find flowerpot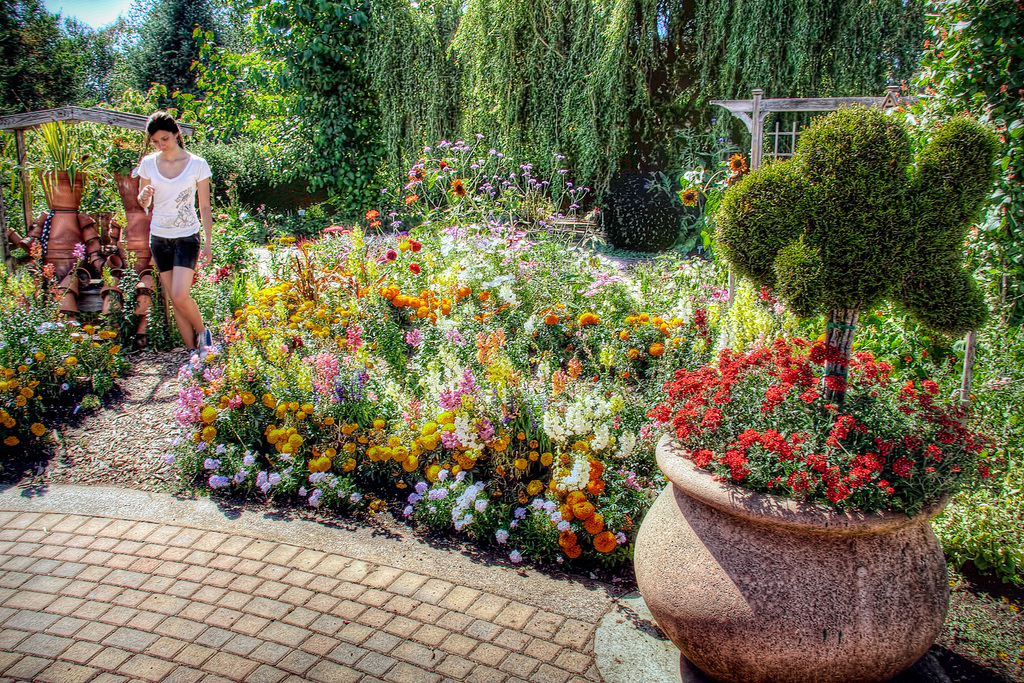
(left=60, top=275, right=81, bottom=296)
